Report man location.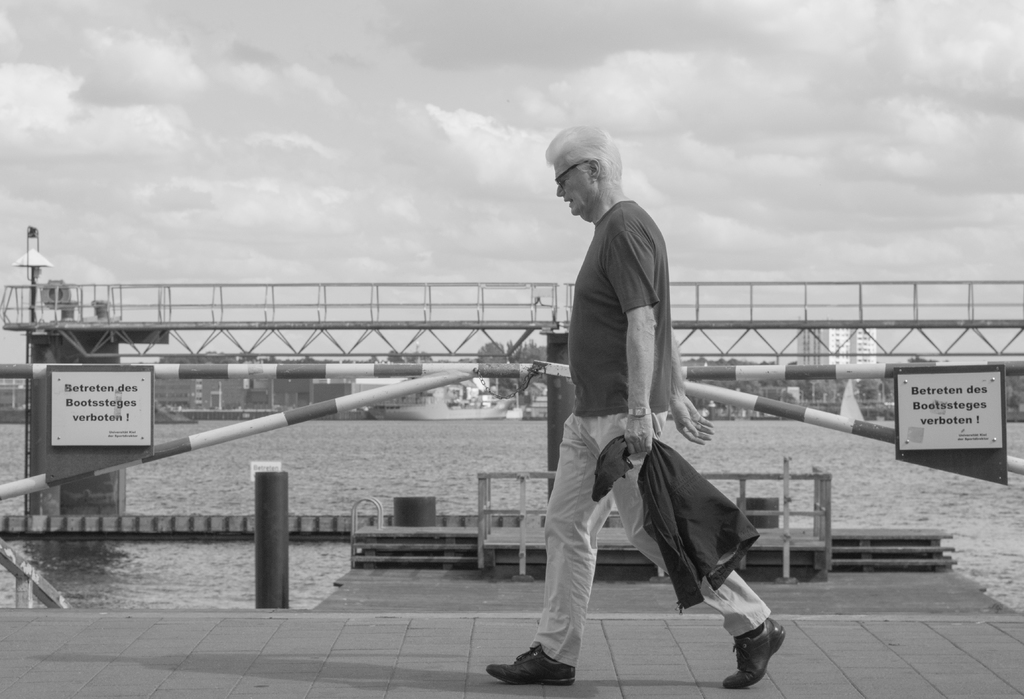
Report: [x1=527, y1=117, x2=735, y2=698].
